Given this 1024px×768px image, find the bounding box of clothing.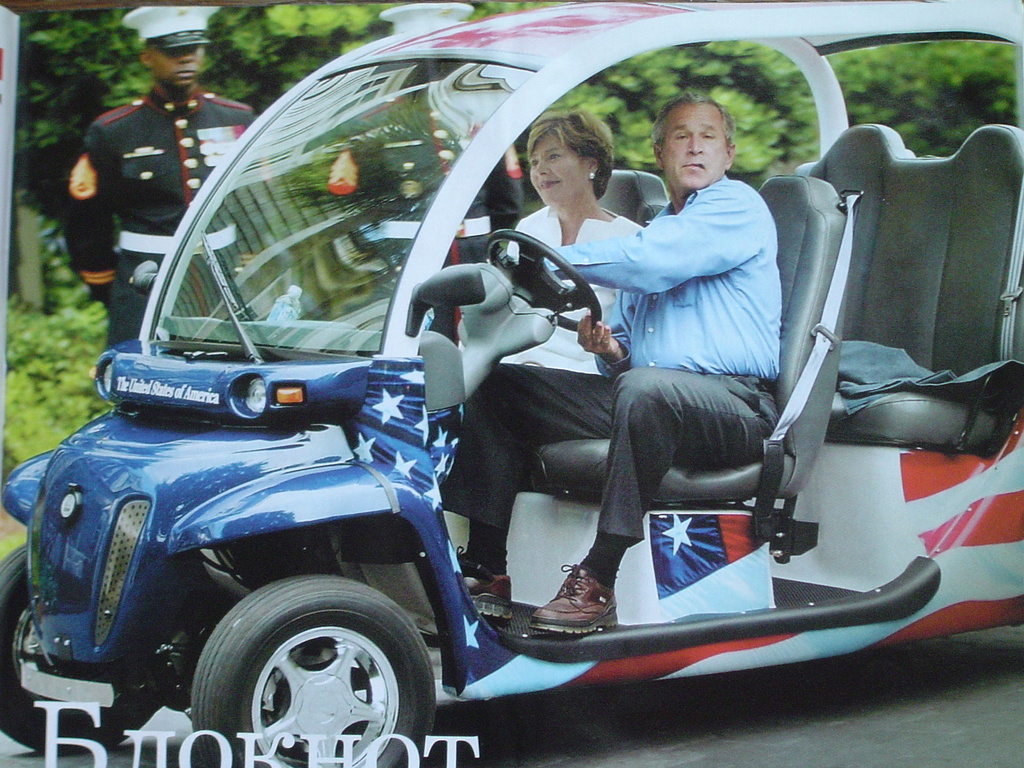
<region>68, 79, 266, 346</region>.
